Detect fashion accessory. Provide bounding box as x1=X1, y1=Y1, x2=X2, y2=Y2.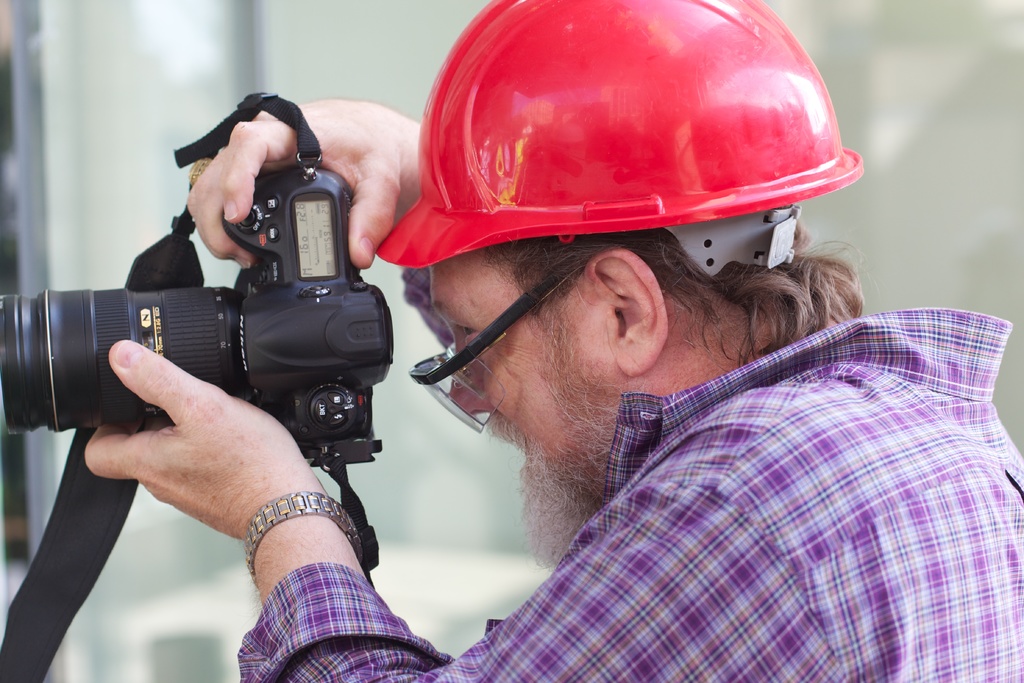
x1=243, y1=486, x2=364, y2=584.
